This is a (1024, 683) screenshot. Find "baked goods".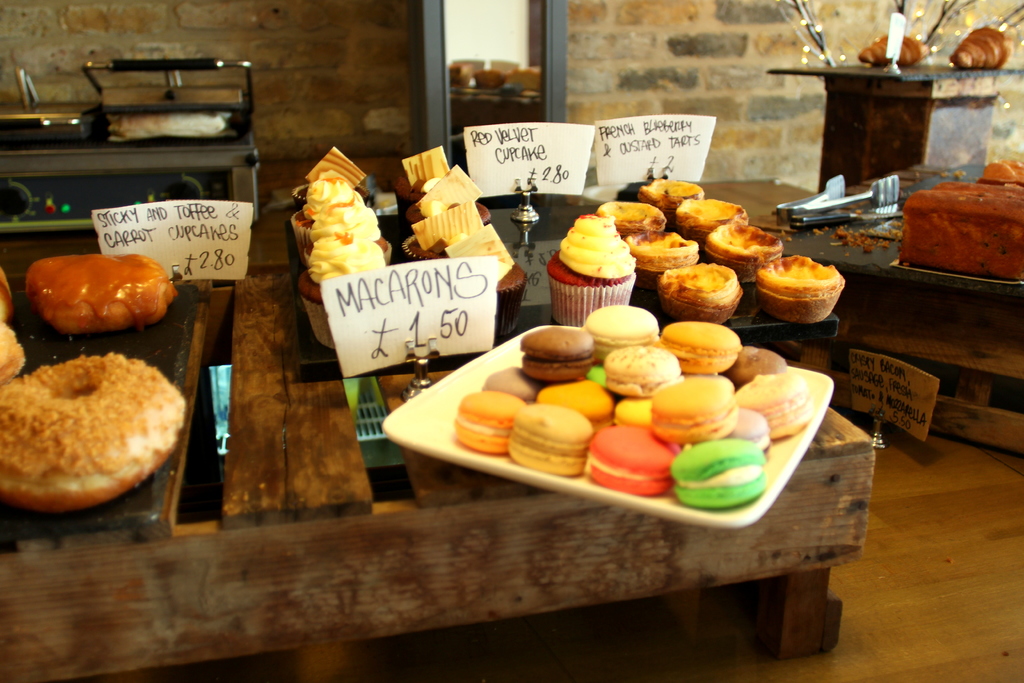
Bounding box: 0,260,12,324.
